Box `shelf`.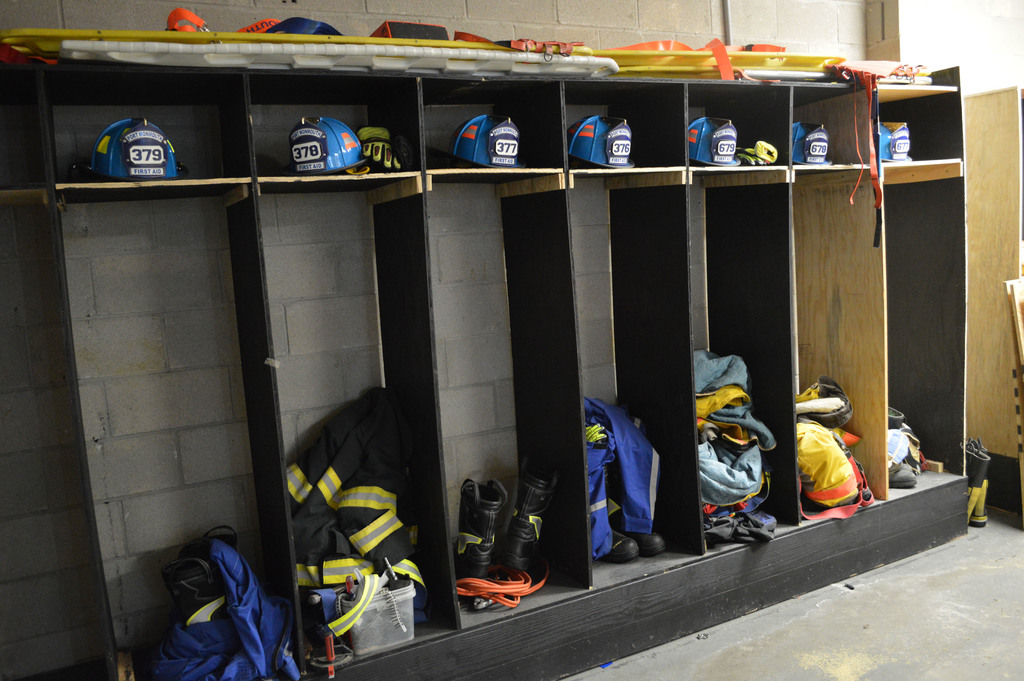
box(0, 0, 962, 680).
